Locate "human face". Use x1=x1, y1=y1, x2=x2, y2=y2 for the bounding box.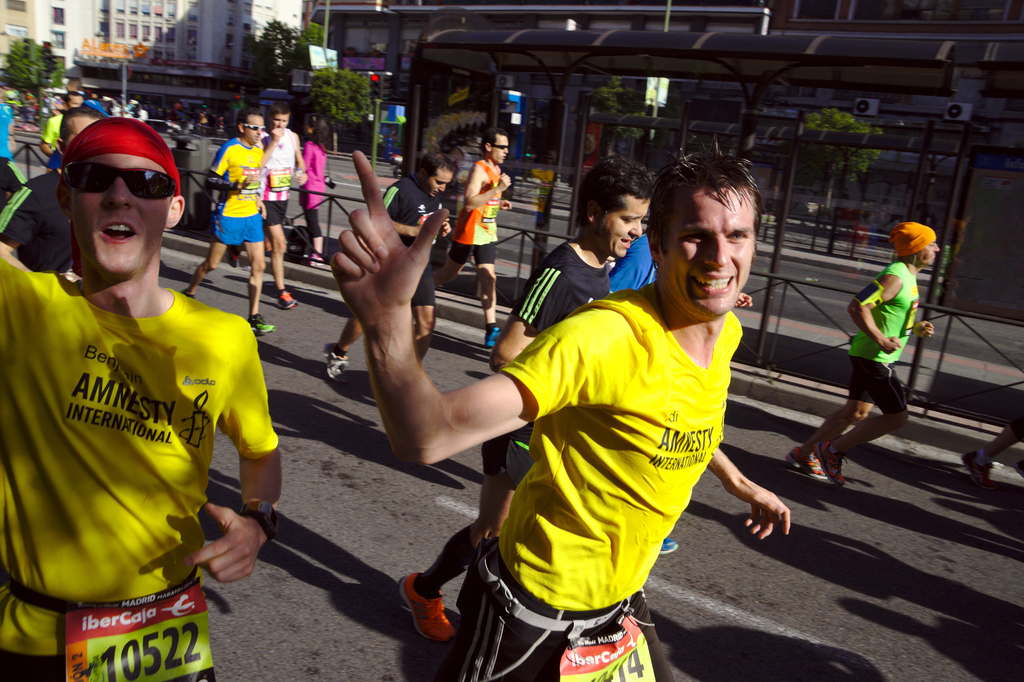
x1=916, y1=239, x2=940, y2=266.
